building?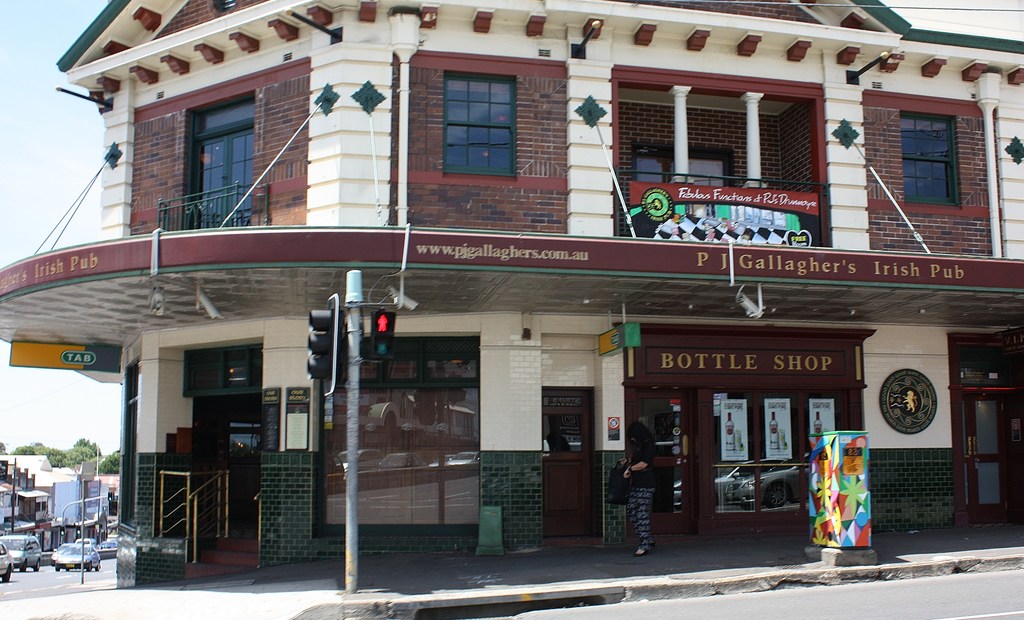
x1=0, y1=0, x2=1023, y2=583
